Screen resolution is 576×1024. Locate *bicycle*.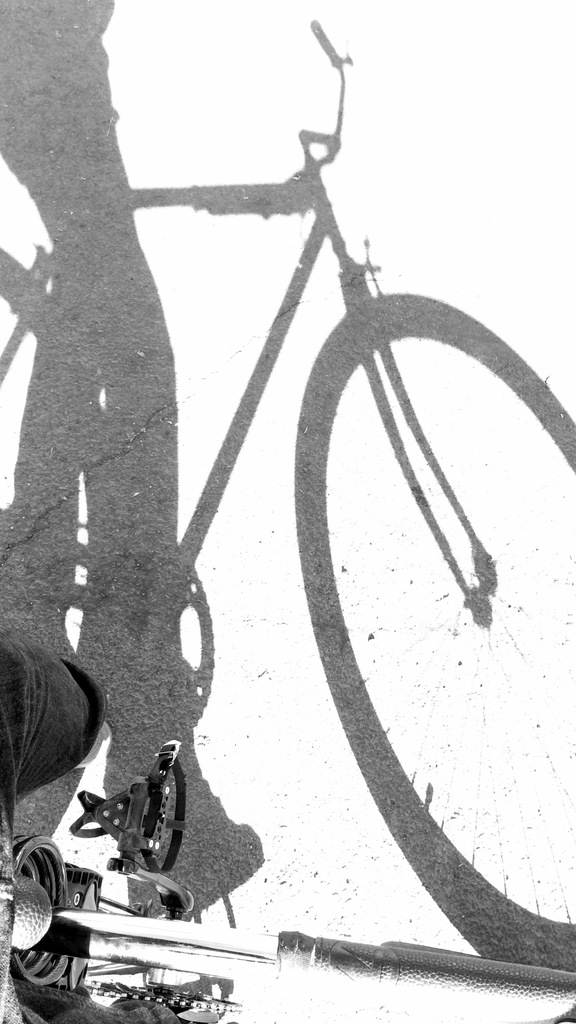
(x1=0, y1=739, x2=575, y2=1023).
